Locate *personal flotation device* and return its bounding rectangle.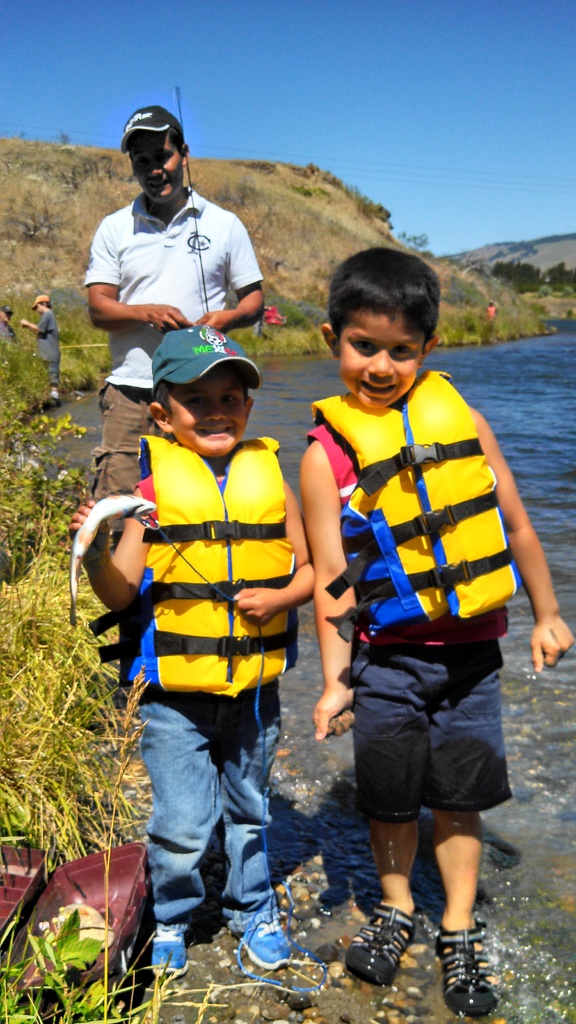
box(119, 426, 294, 710).
